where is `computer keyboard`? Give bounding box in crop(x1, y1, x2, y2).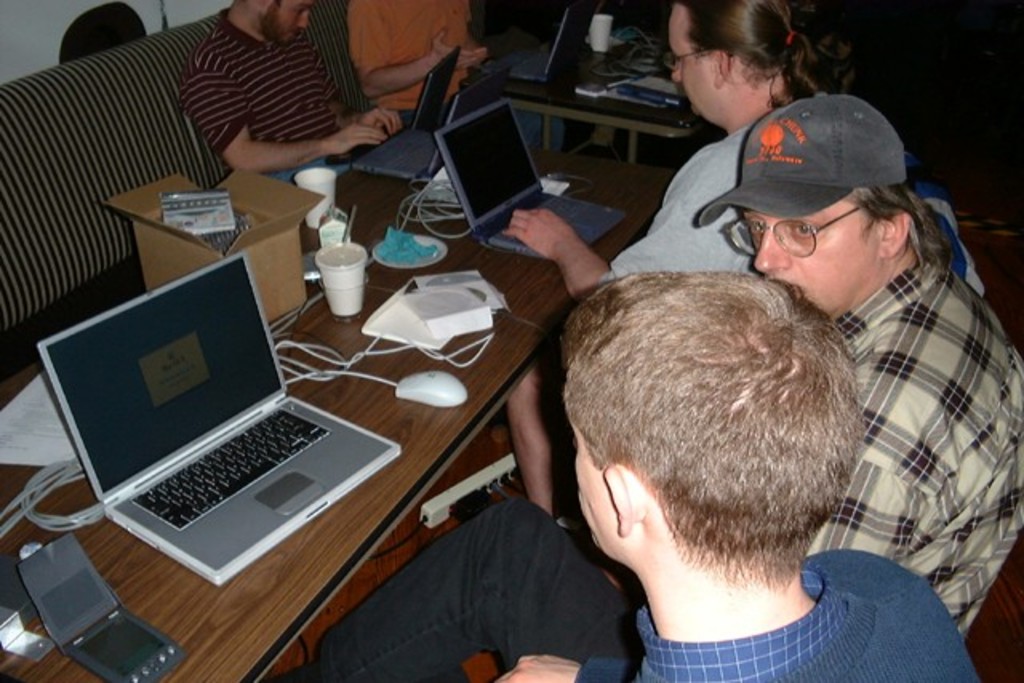
crop(389, 134, 442, 174).
